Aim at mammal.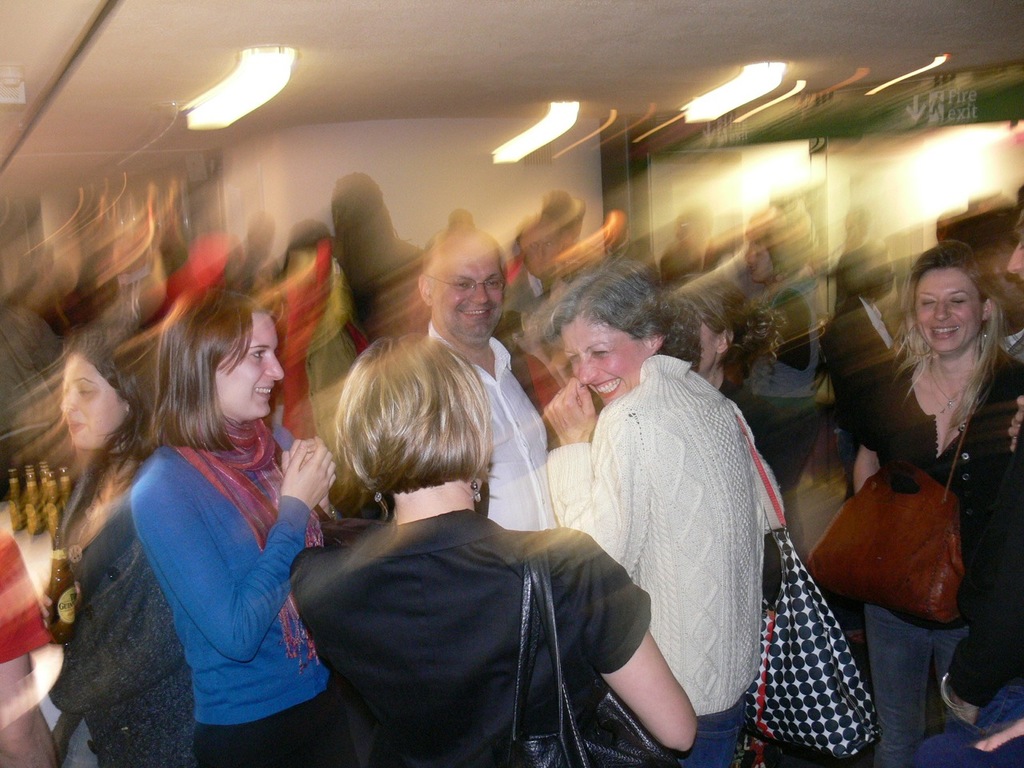
Aimed at crop(291, 330, 694, 767).
